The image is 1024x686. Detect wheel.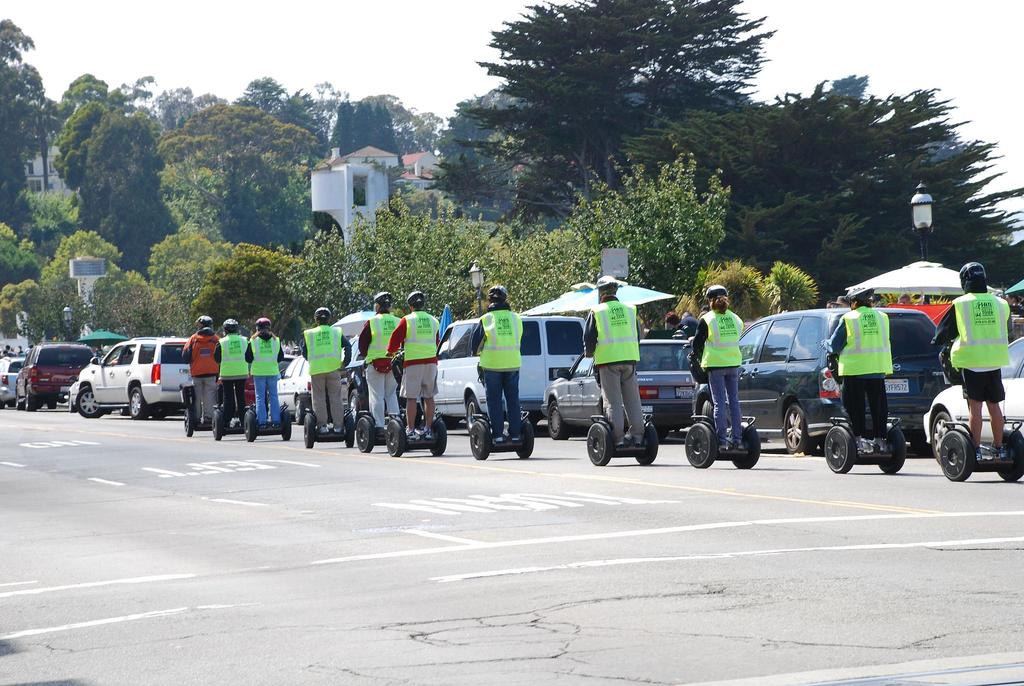
Detection: 545 400 572 439.
